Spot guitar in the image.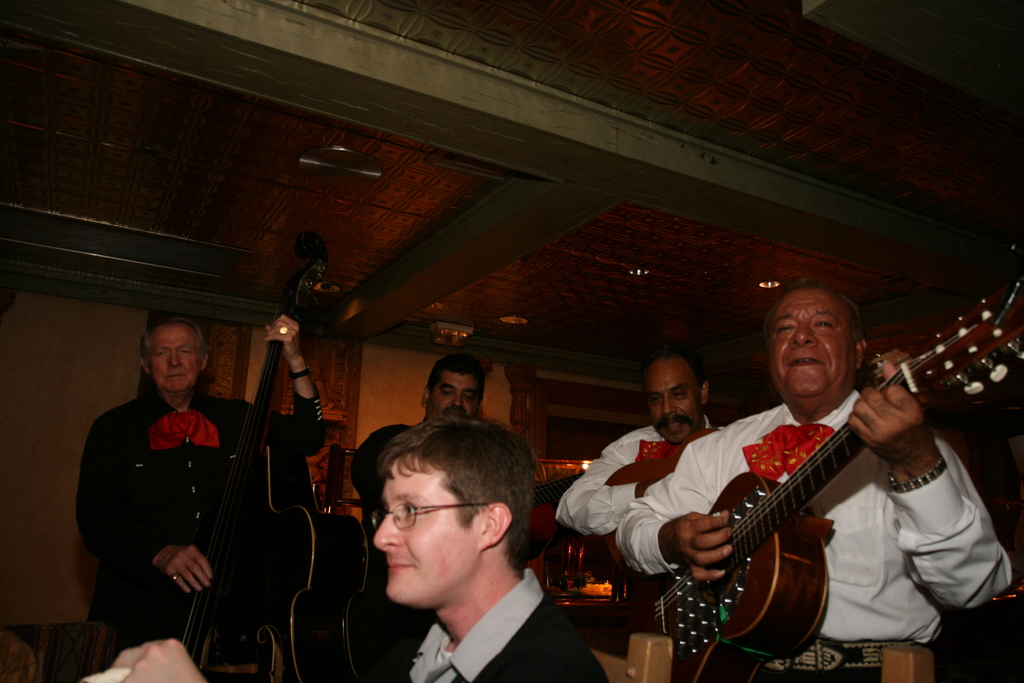
guitar found at [168, 282, 378, 682].
